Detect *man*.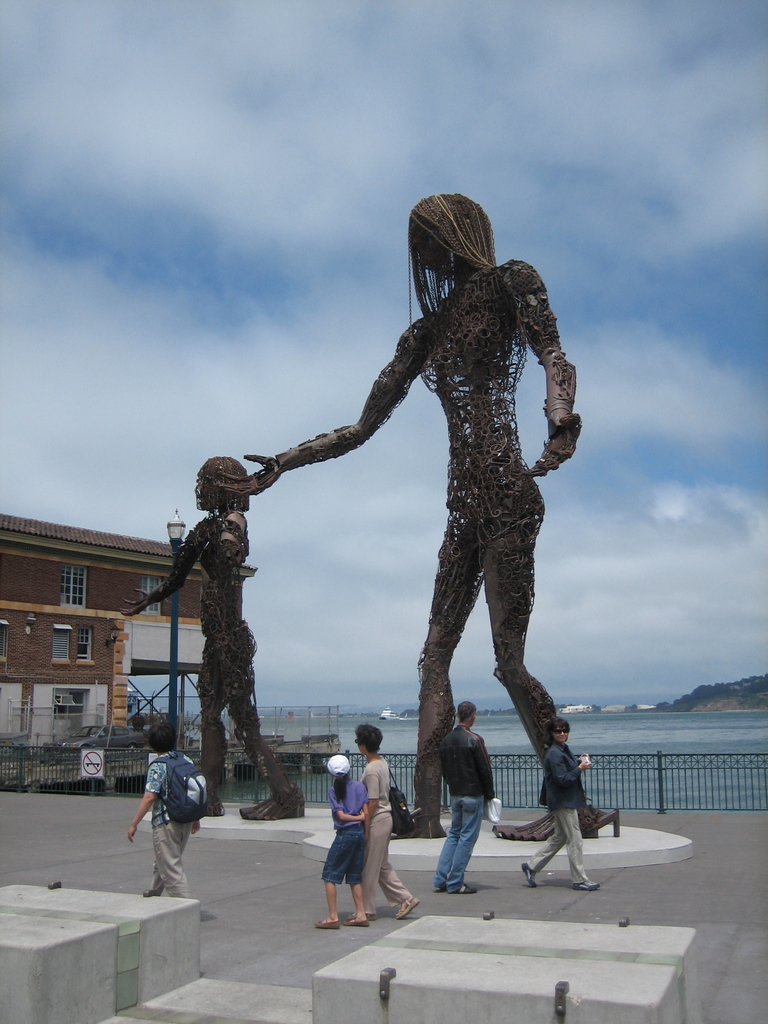
Detected at <box>431,700,495,893</box>.
